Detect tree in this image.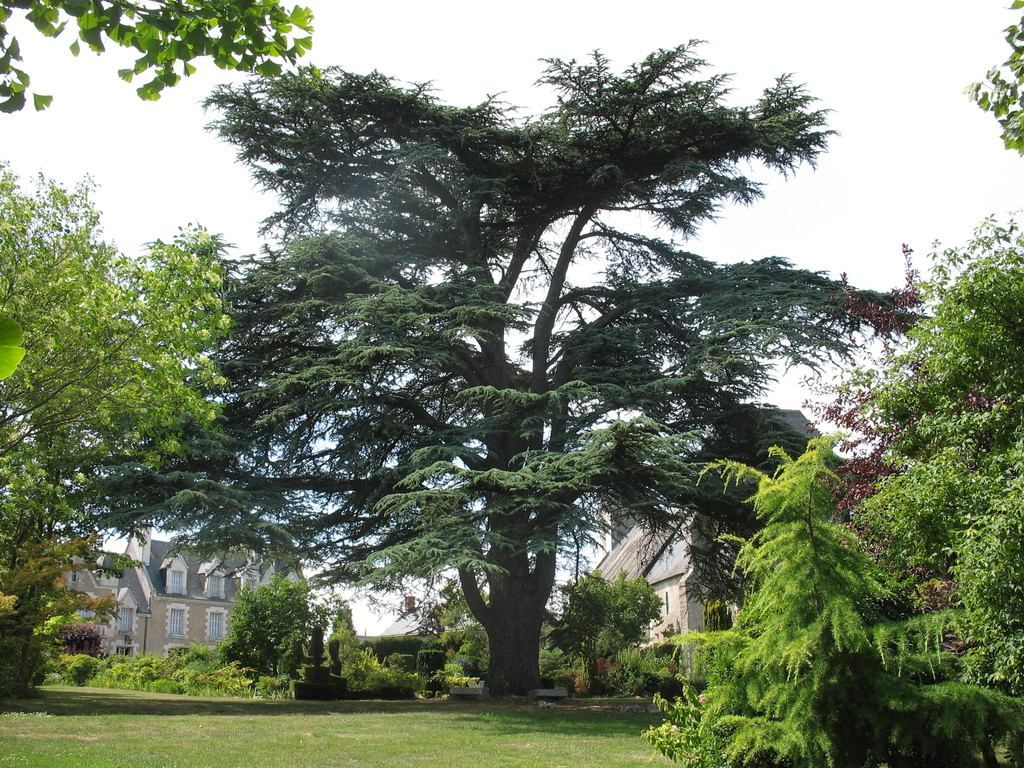
Detection: (109,22,1004,722).
